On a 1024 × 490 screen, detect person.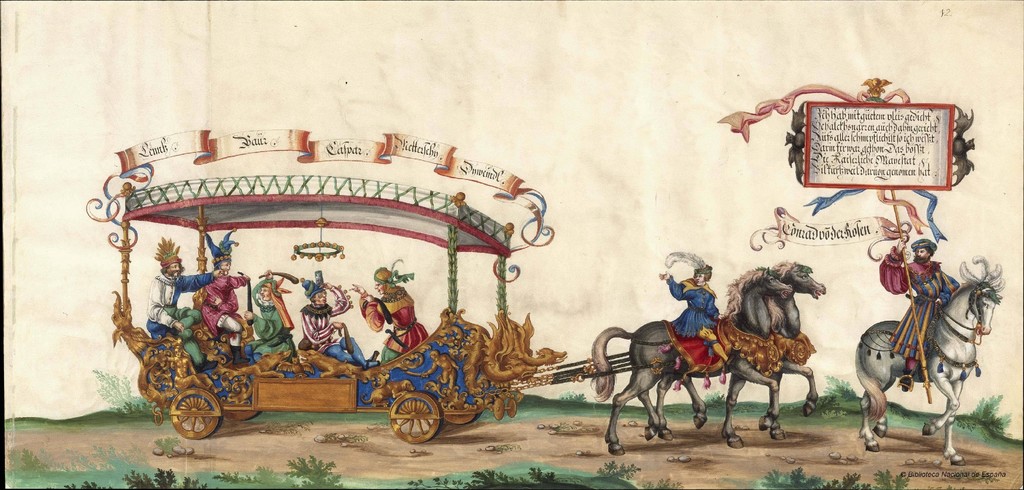
bbox=(202, 258, 255, 343).
